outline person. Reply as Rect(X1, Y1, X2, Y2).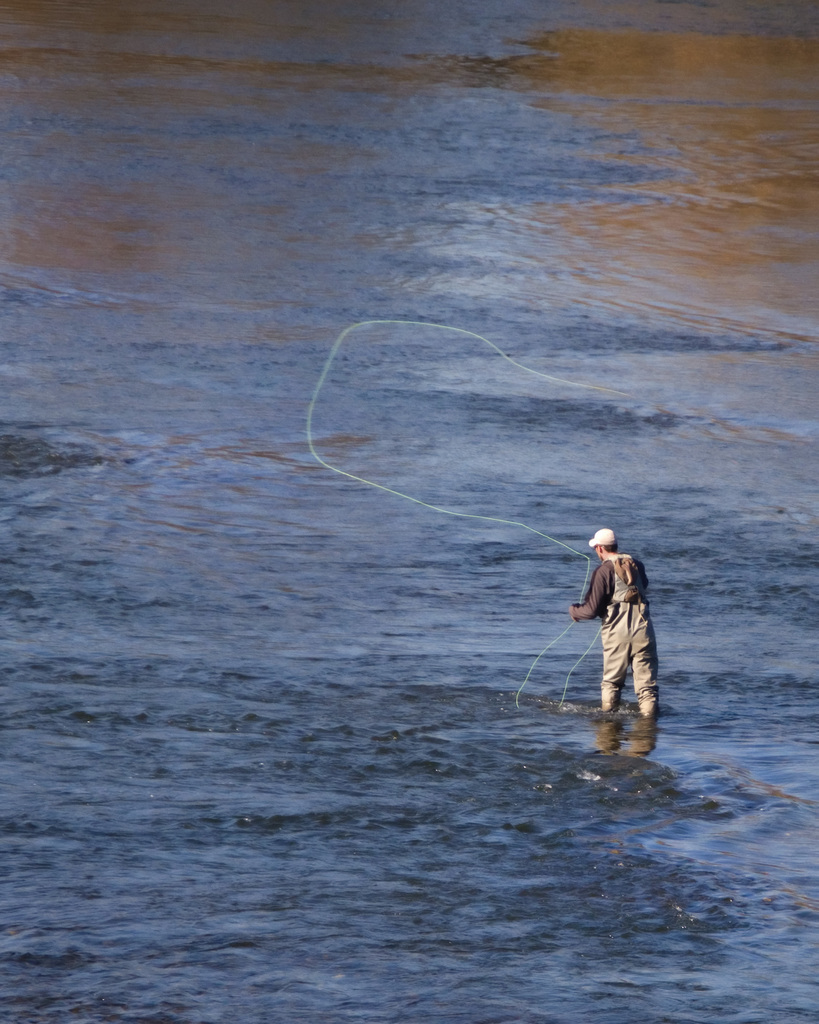
Rect(557, 510, 663, 732).
